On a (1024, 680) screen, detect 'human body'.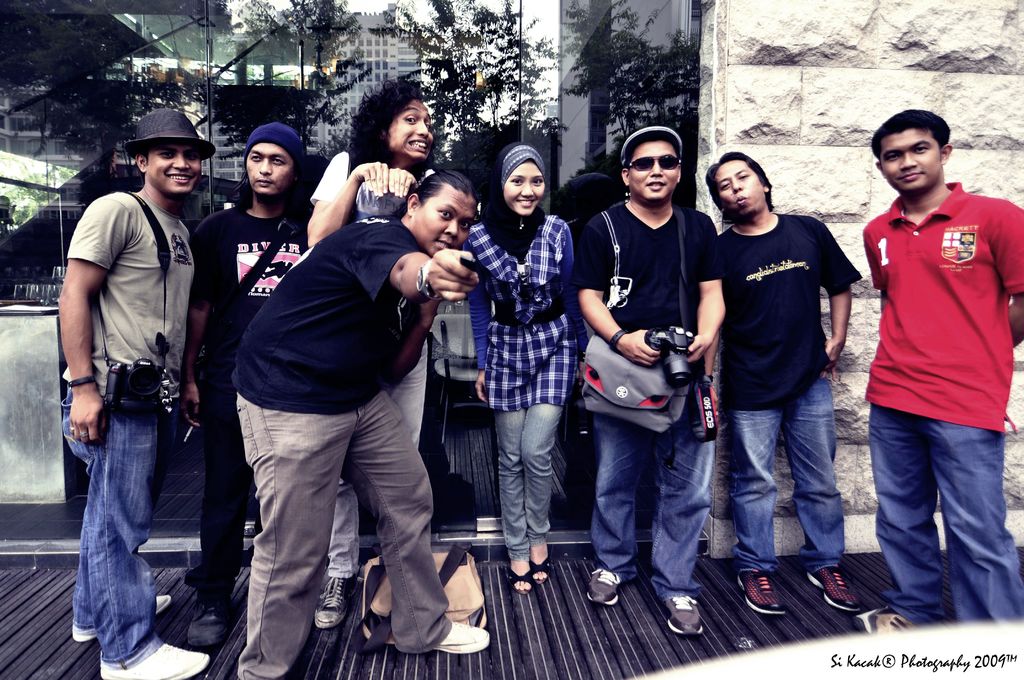
locate(714, 145, 876, 620).
